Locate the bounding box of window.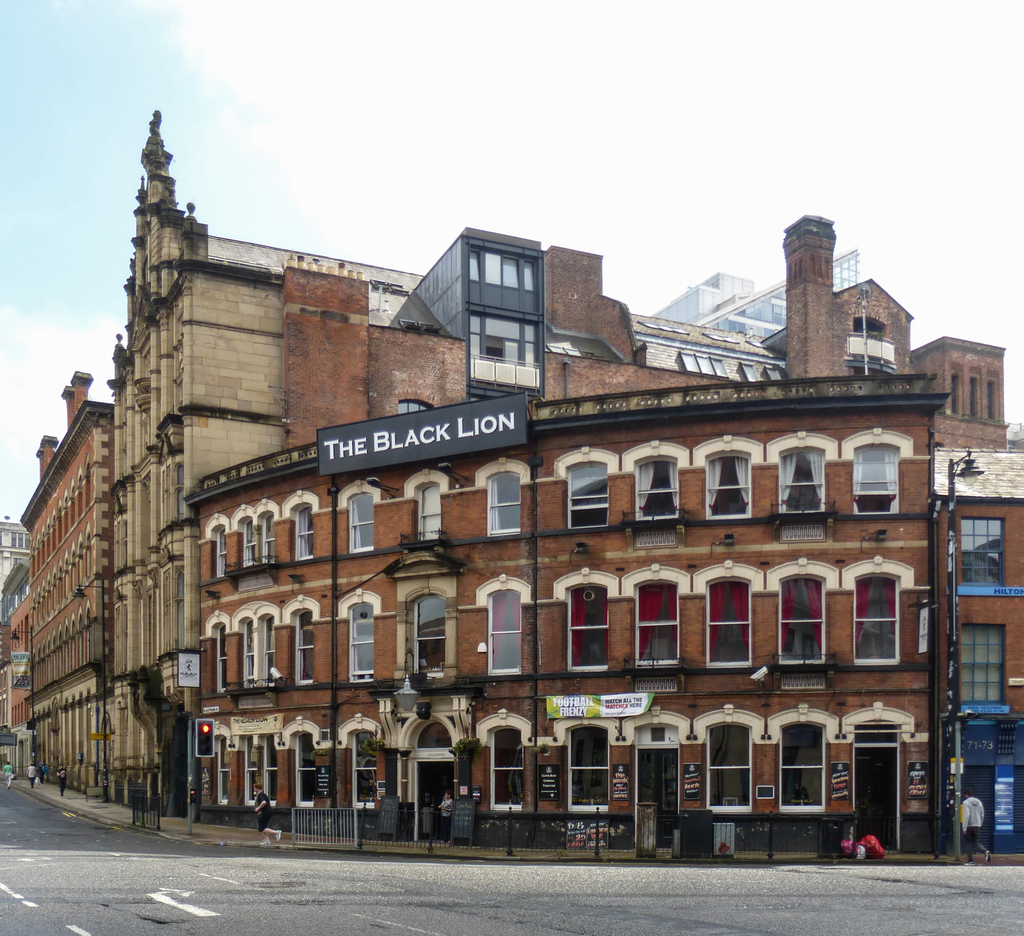
Bounding box: crop(463, 574, 534, 686).
